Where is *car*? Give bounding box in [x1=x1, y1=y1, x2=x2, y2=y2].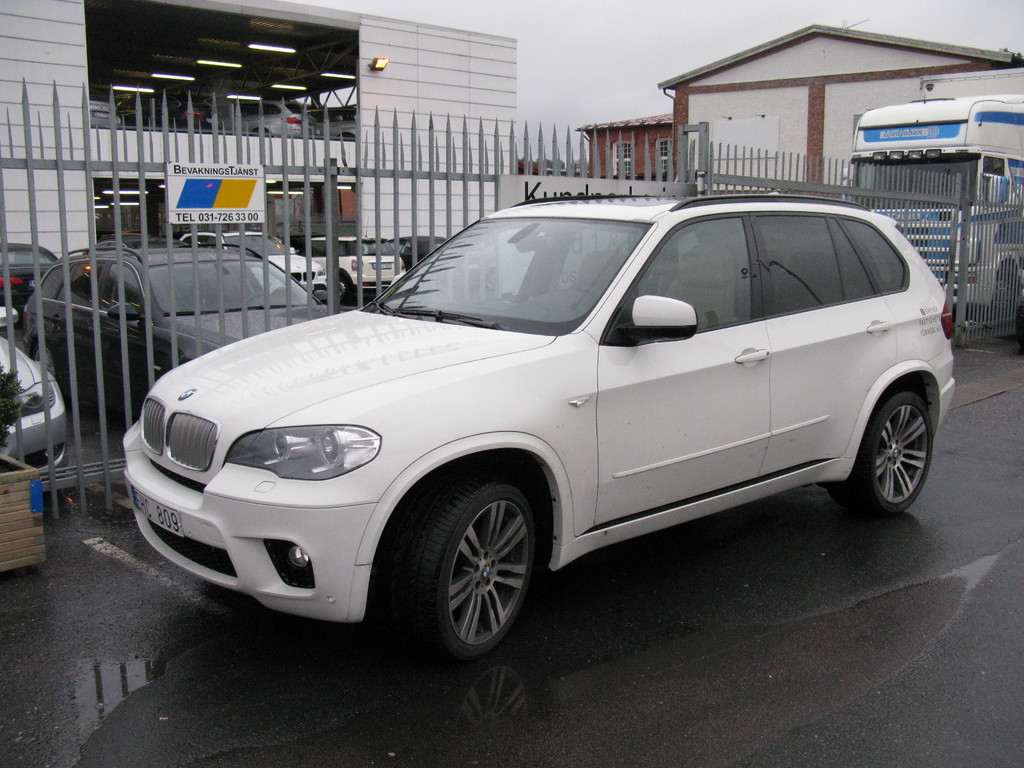
[x1=177, y1=220, x2=346, y2=298].
